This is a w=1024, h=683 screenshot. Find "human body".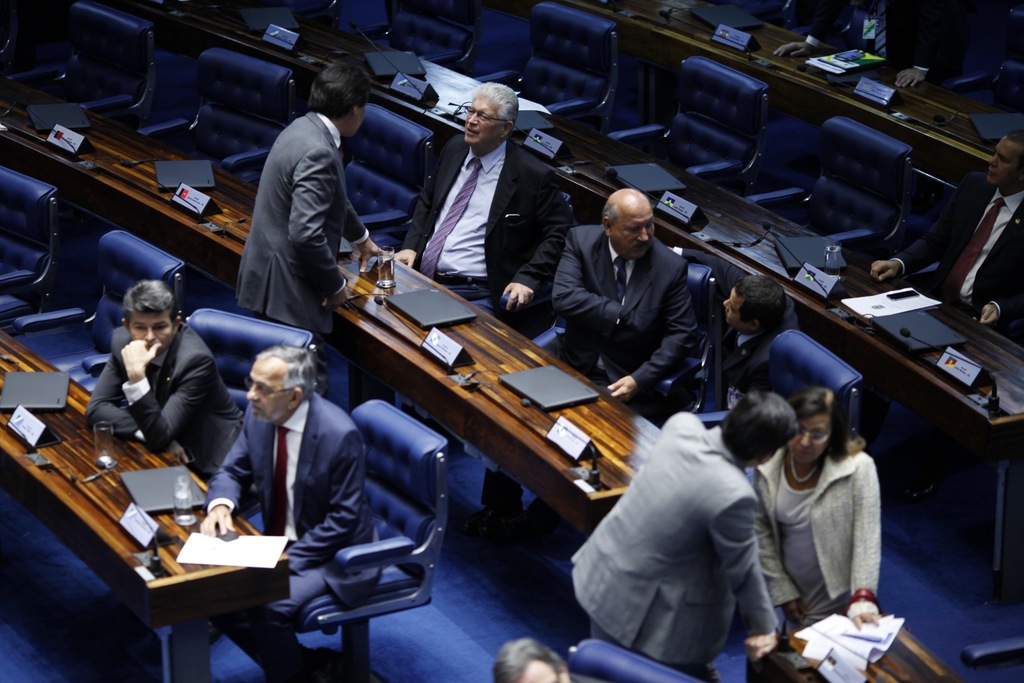
Bounding box: Rect(100, 267, 255, 508).
